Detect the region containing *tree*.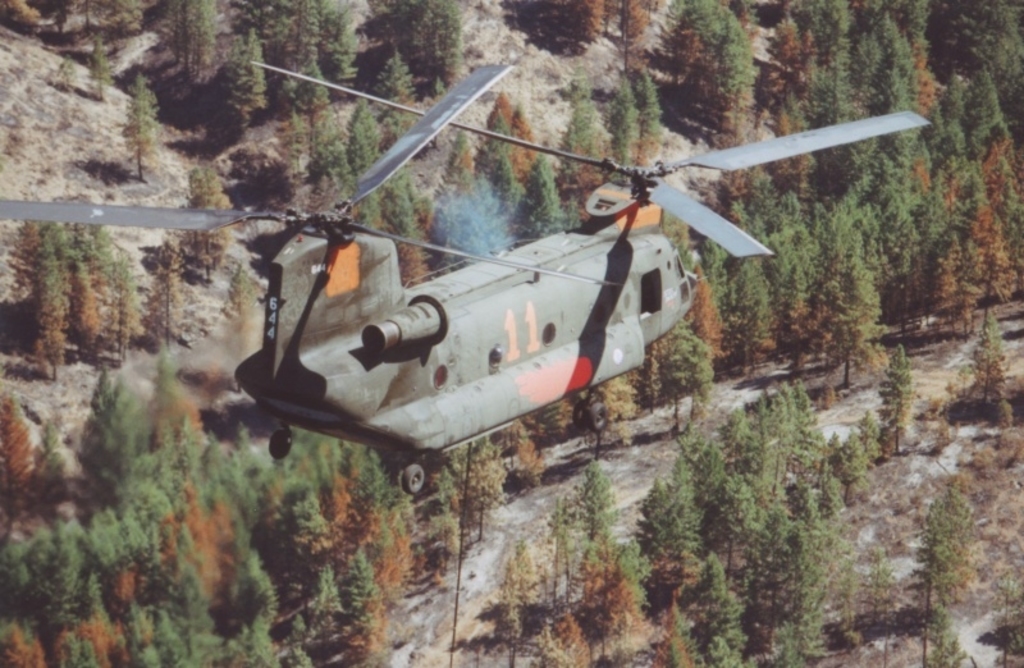
locate(855, 413, 882, 466).
